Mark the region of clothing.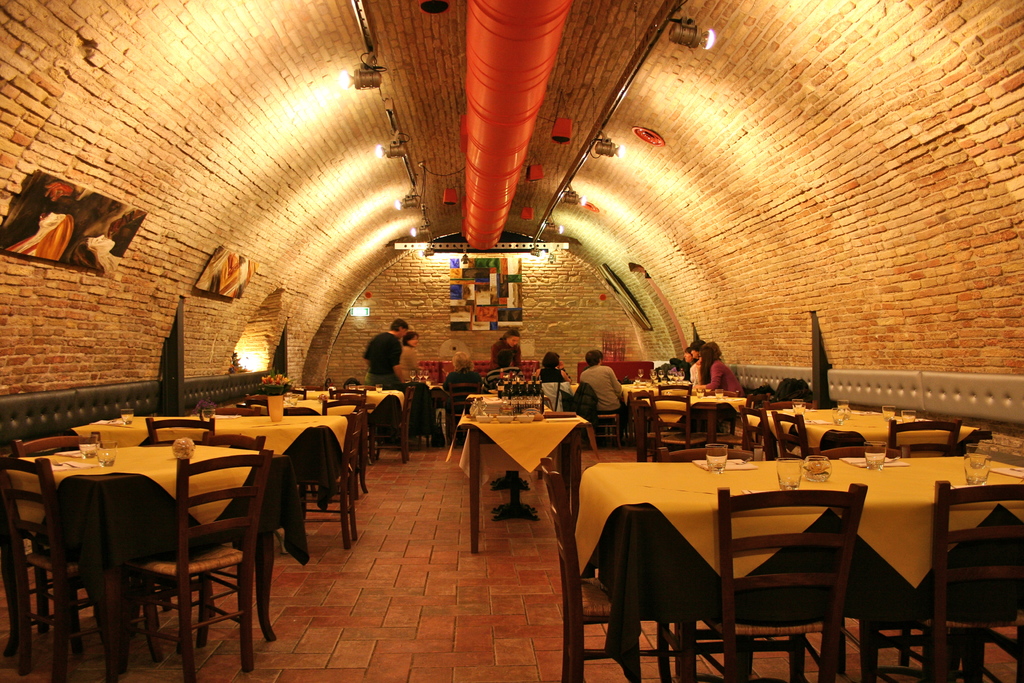
Region: 490:337:526:373.
